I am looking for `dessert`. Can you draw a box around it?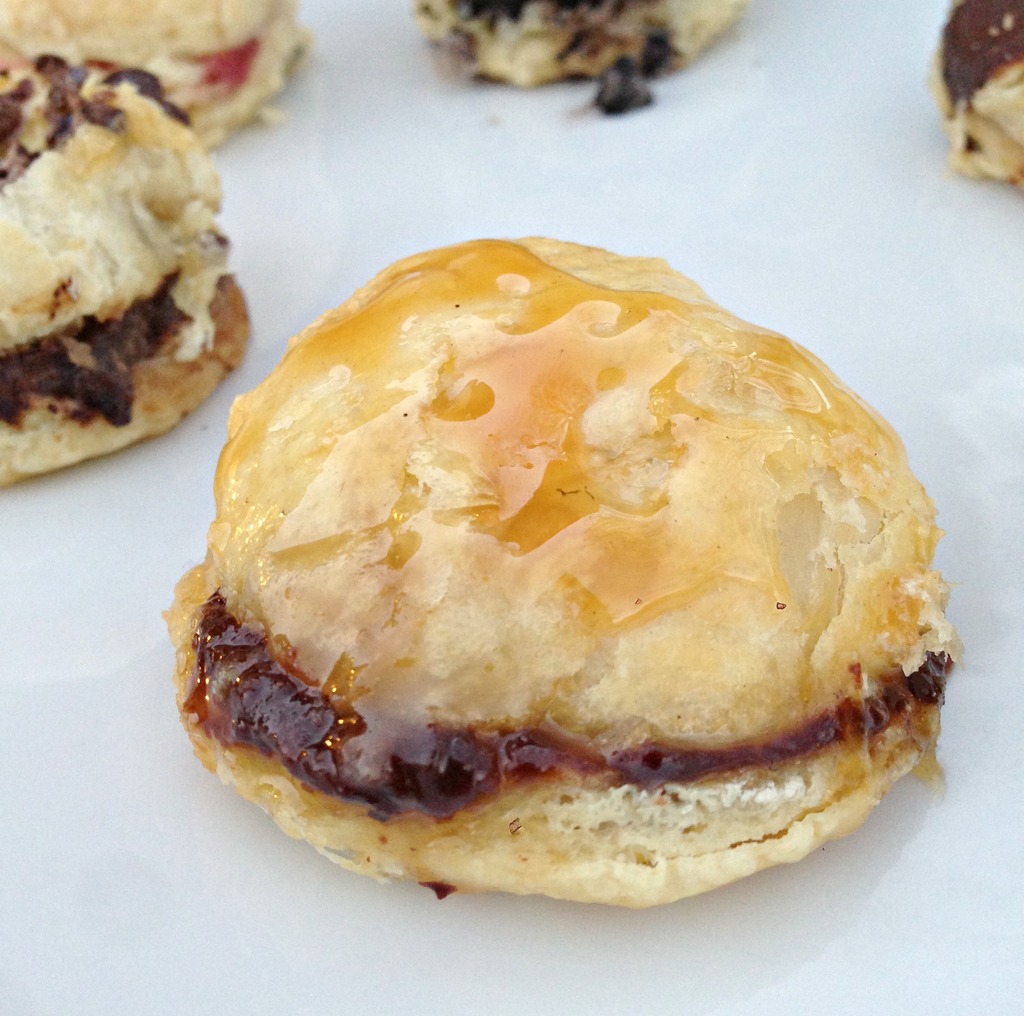
Sure, the bounding box is box=[924, 0, 1023, 180].
